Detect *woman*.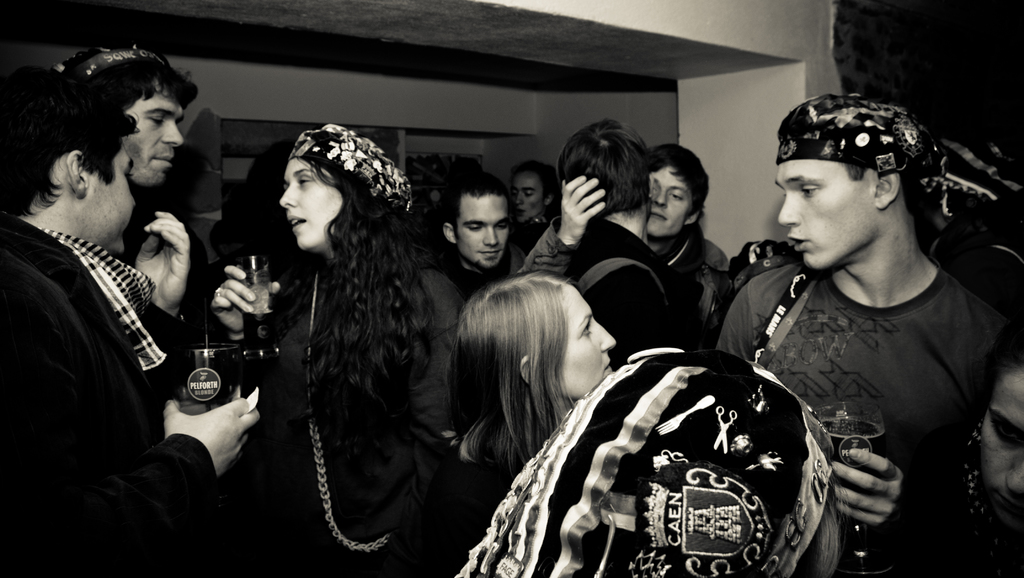
Detected at [239,131,467,577].
